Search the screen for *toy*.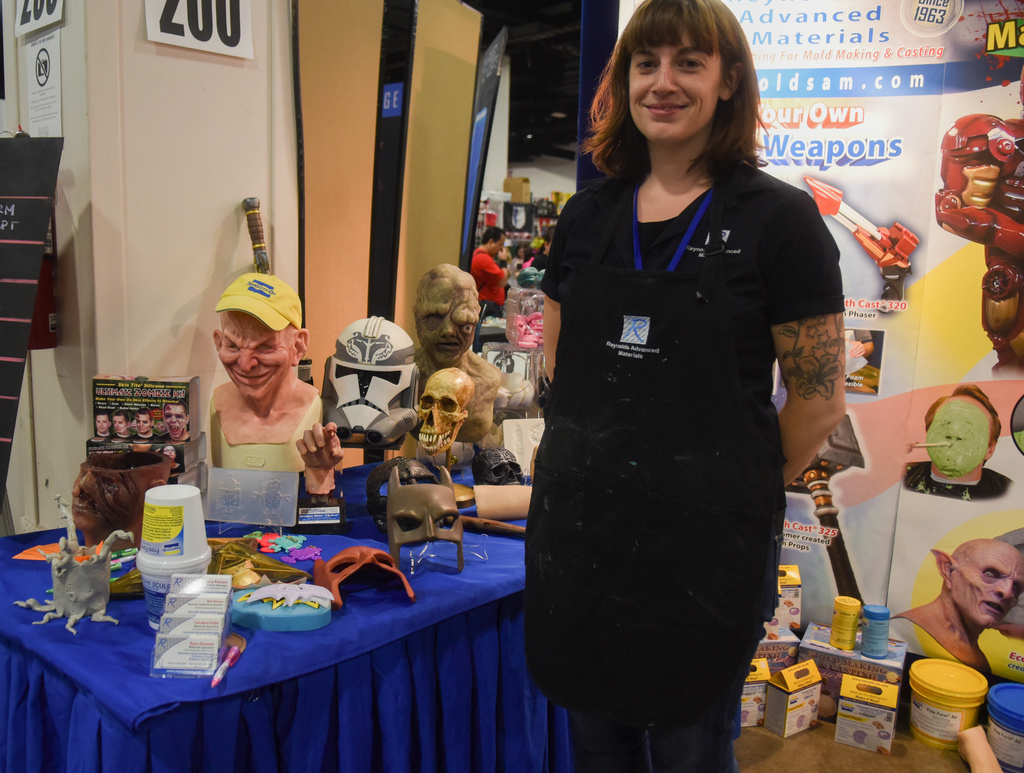
Found at bbox=[401, 248, 487, 365].
